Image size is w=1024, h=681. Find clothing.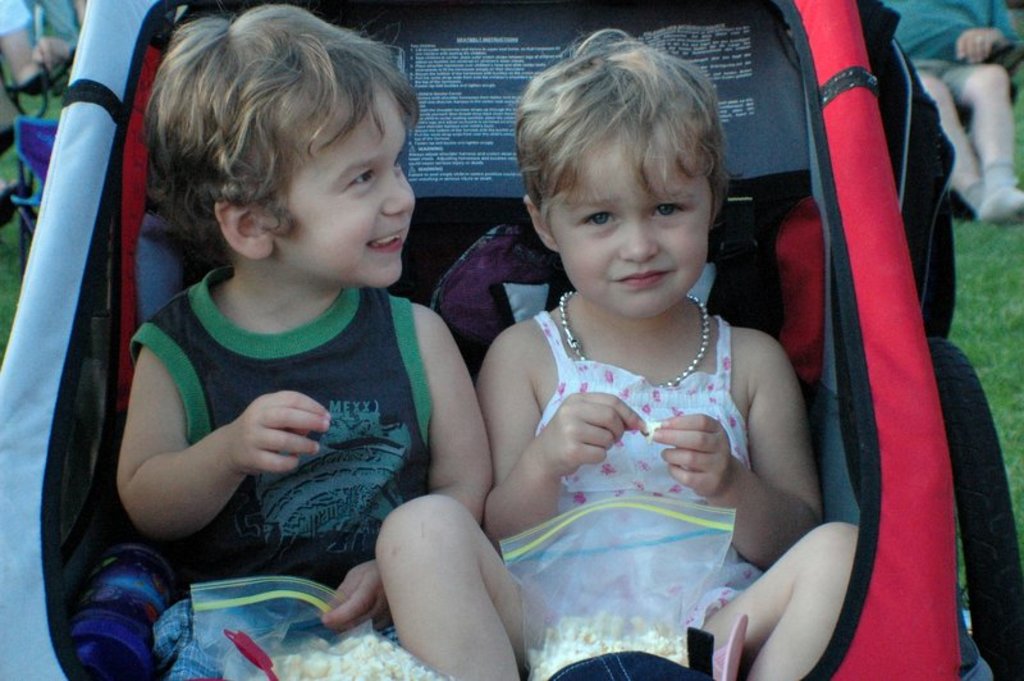
[883, 0, 1023, 99].
